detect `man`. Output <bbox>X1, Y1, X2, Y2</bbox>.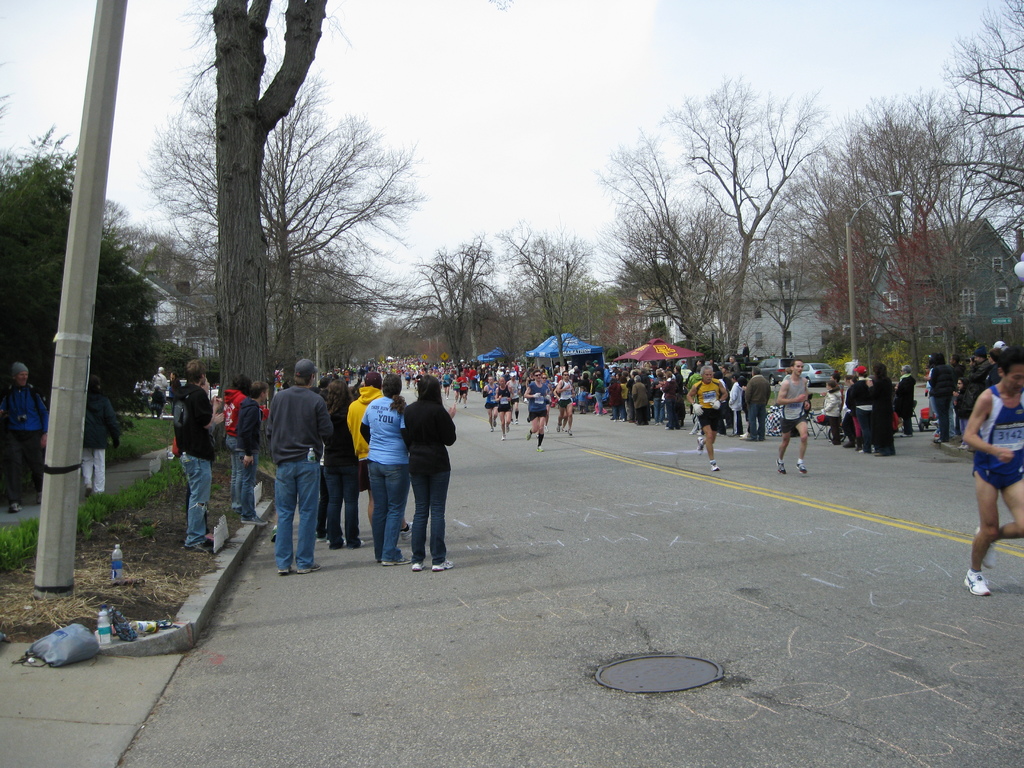
<bbox>346, 369, 415, 545</bbox>.
